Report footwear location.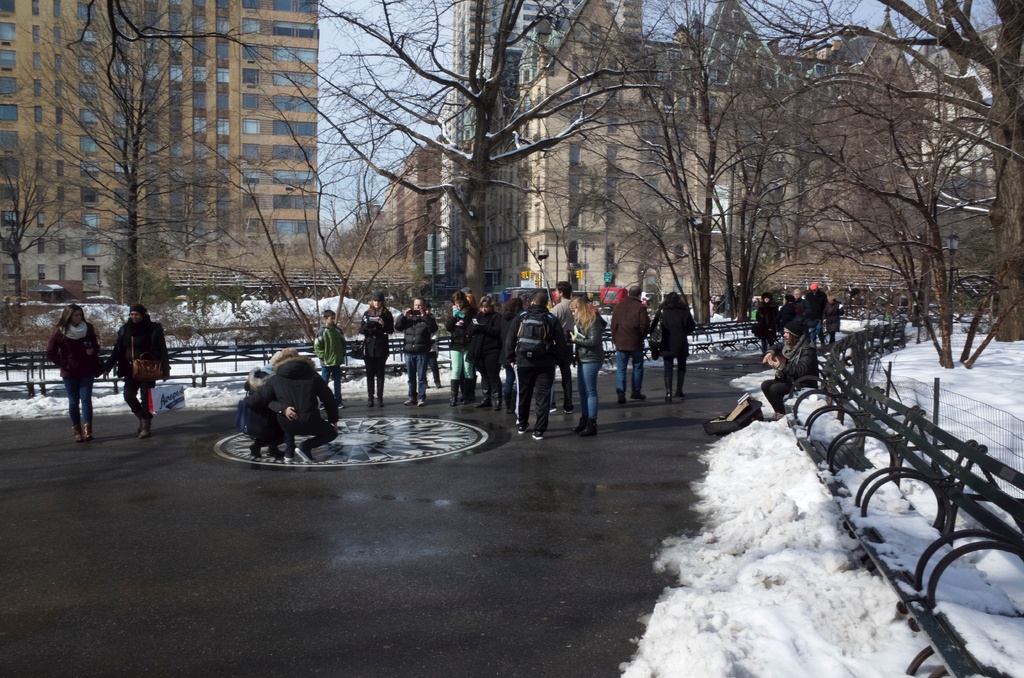
Report: 71:424:83:441.
